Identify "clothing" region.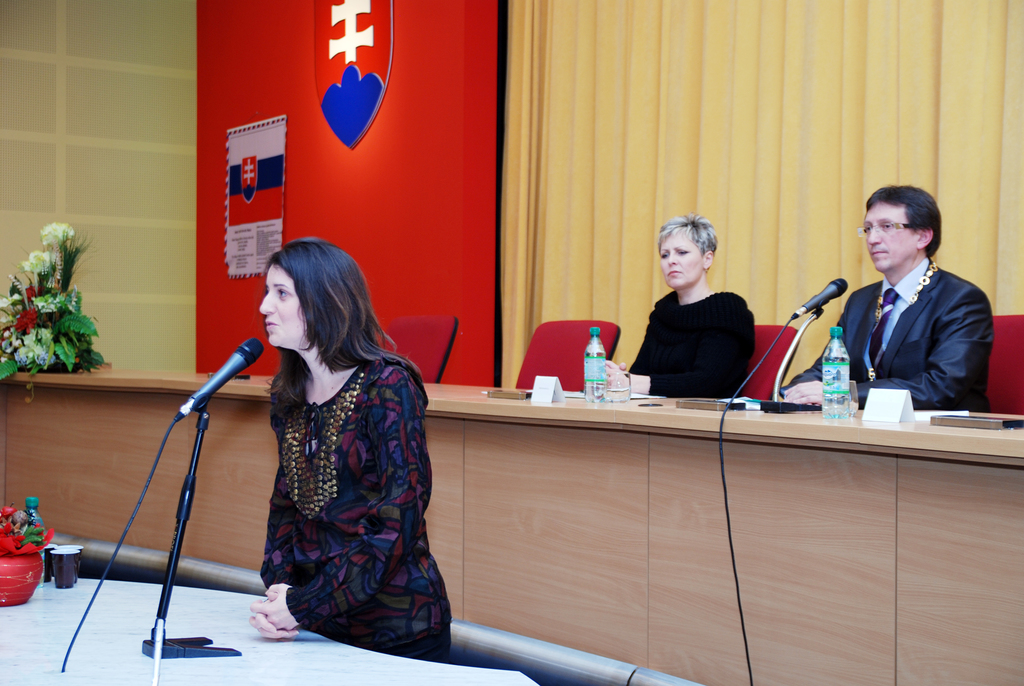
Region: select_region(257, 352, 456, 660).
